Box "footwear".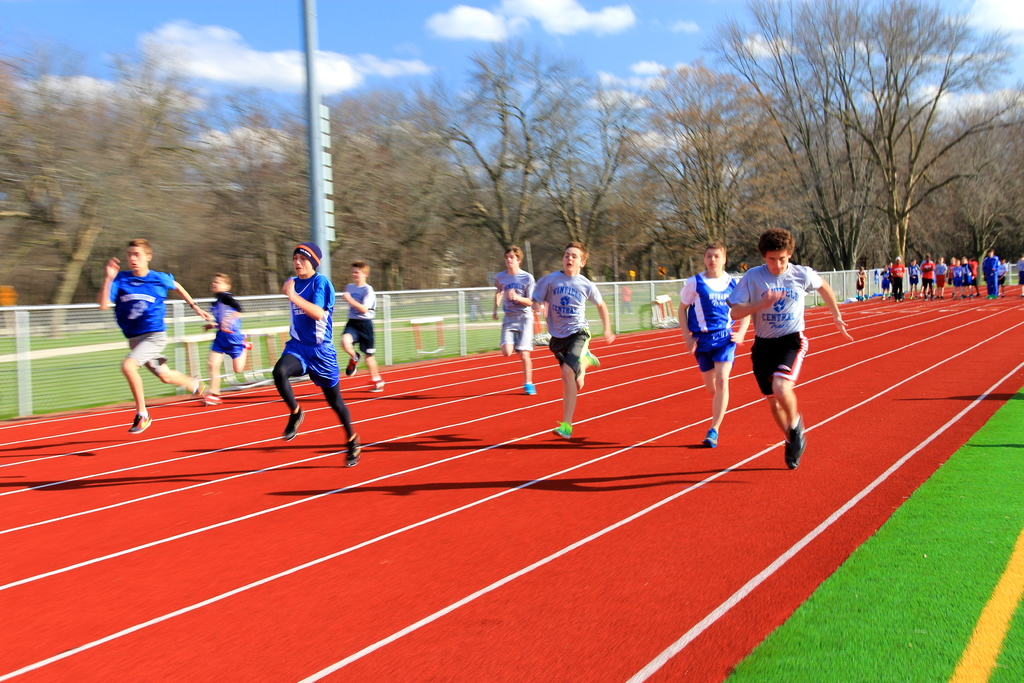
(702, 423, 722, 449).
